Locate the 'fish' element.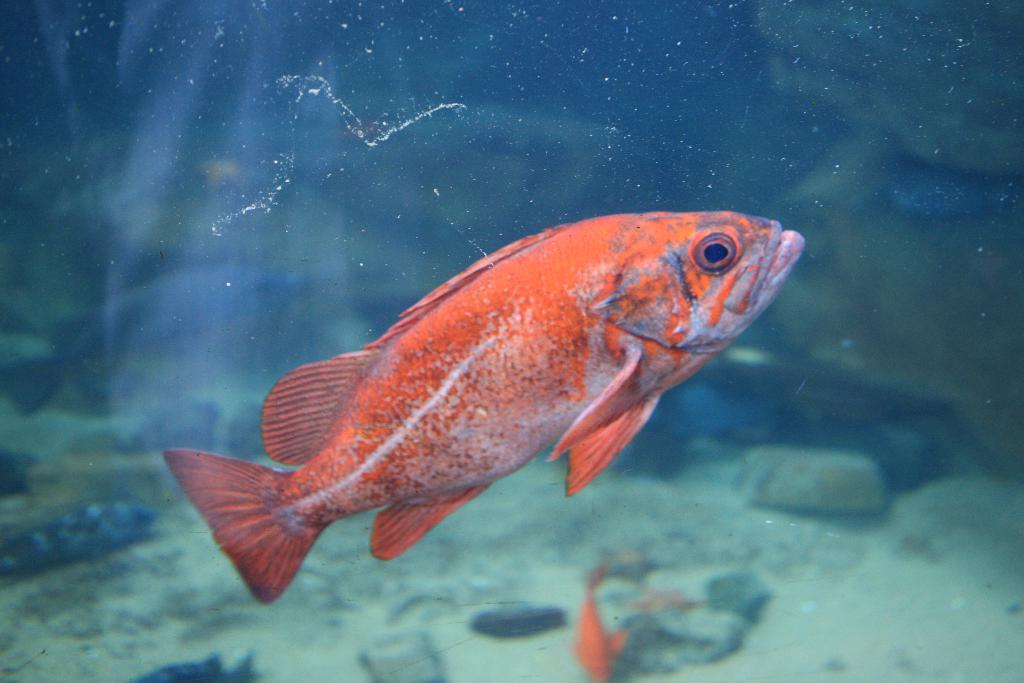
Element bbox: x1=556 y1=562 x2=631 y2=682.
